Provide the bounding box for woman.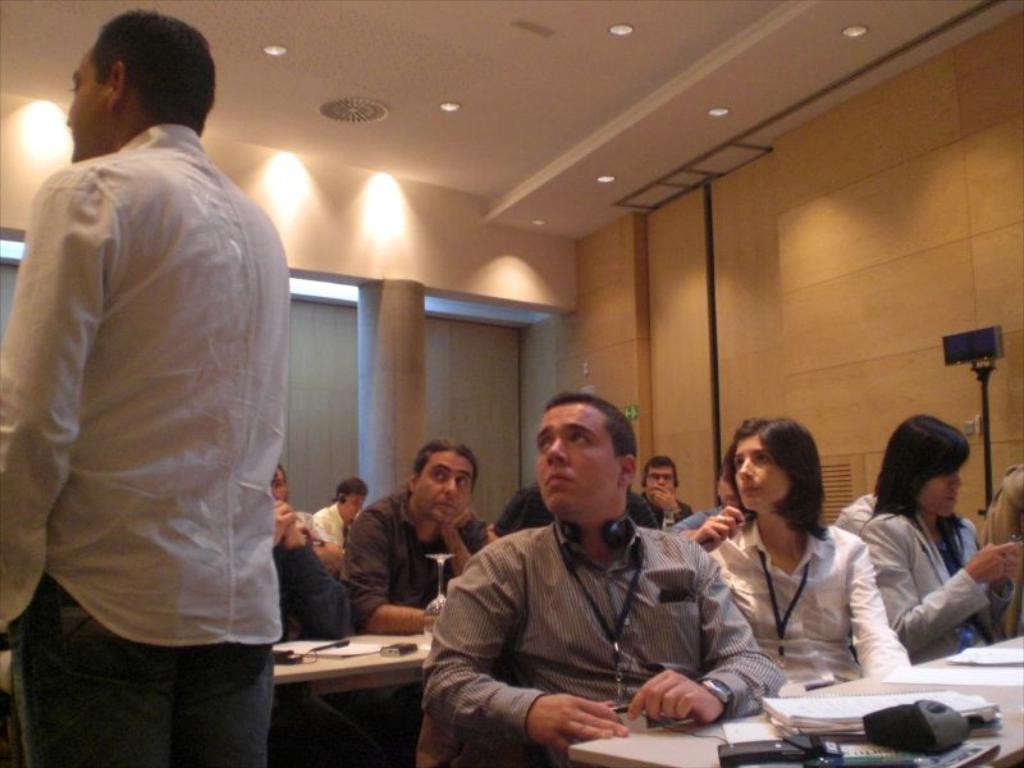
{"x1": 684, "y1": 415, "x2": 901, "y2": 684}.
